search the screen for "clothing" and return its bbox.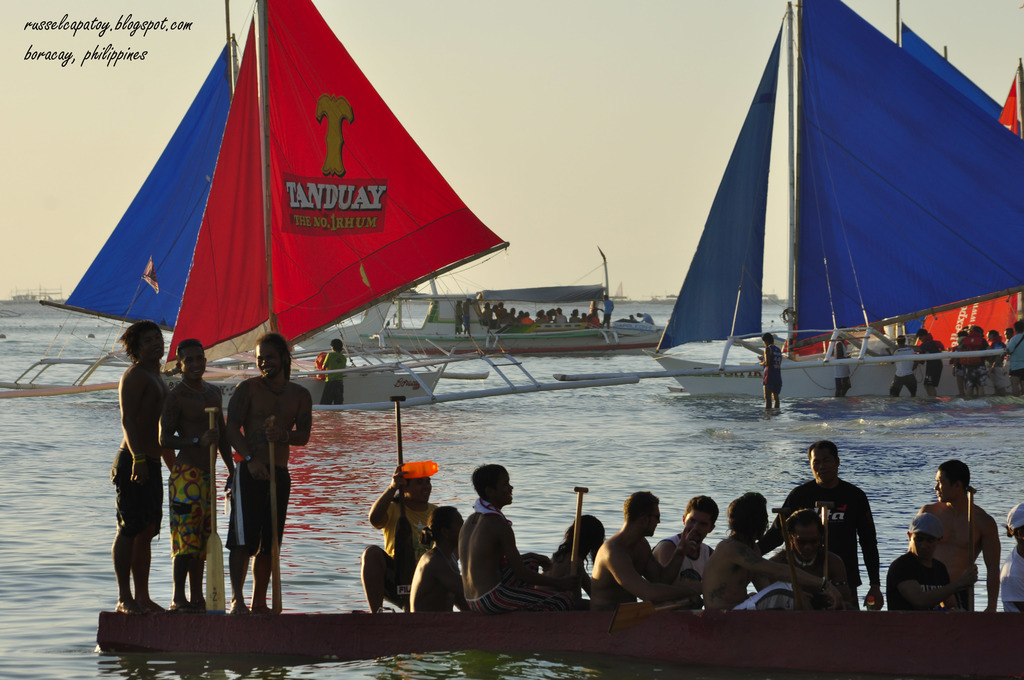
Found: box(886, 551, 950, 613).
